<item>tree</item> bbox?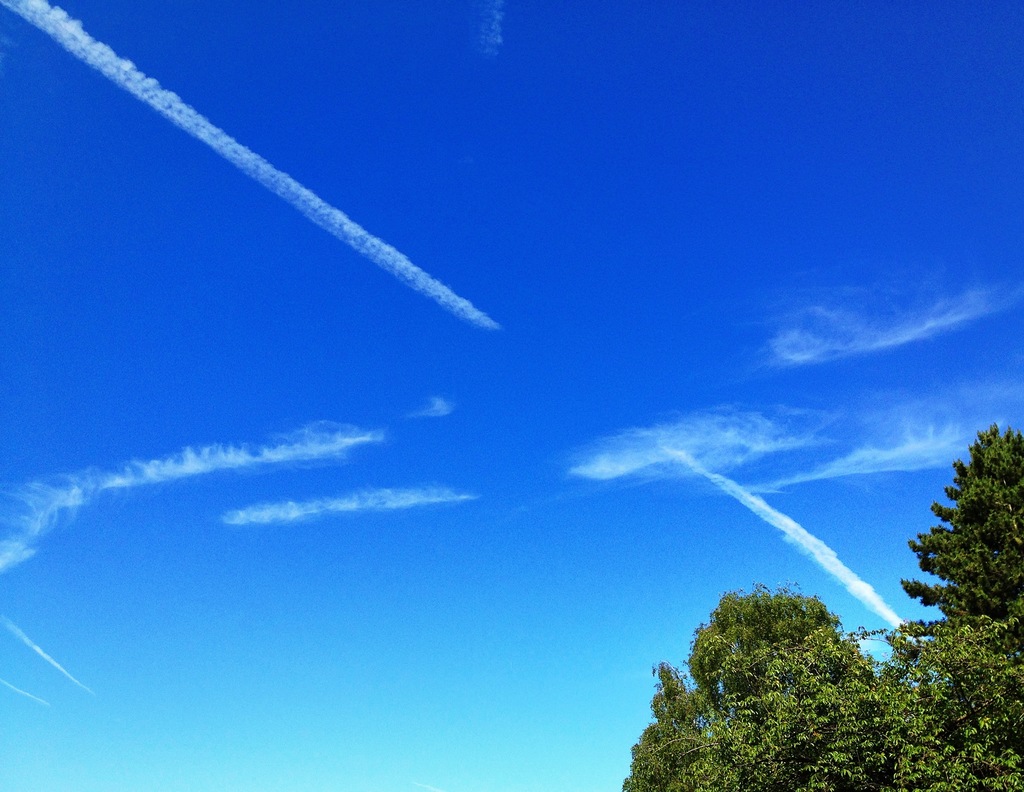
{"left": 899, "top": 424, "right": 1023, "bottom": 667}
